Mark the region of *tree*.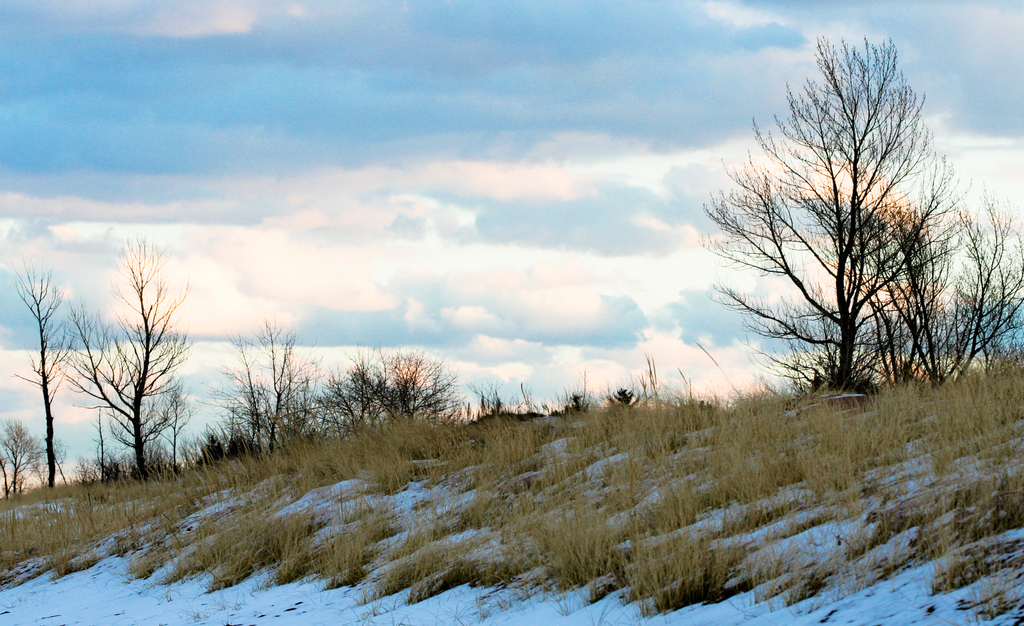
Region: [0,407,40,495].
